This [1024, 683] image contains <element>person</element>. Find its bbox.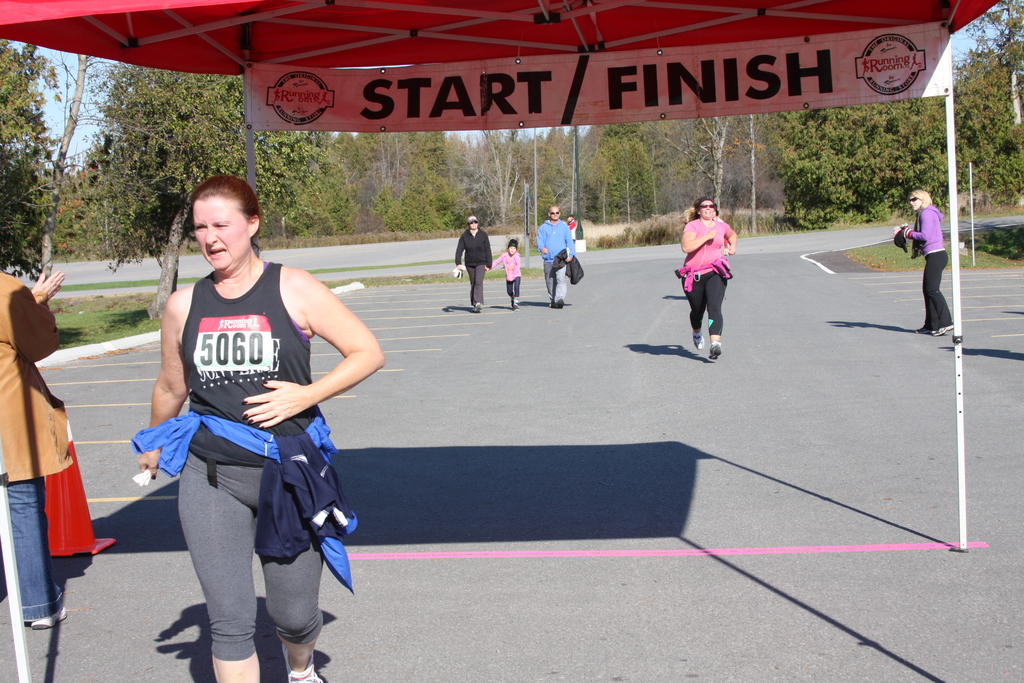
<bbox>684, 198, 753, 357</bbox>.
